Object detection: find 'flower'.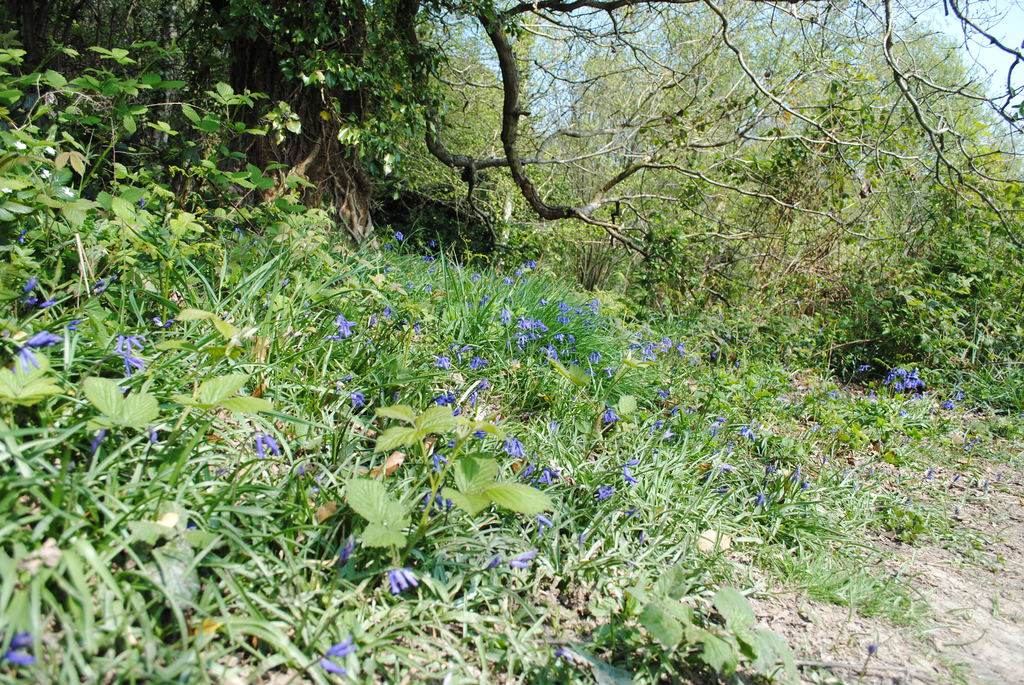
500 436 524 457.
